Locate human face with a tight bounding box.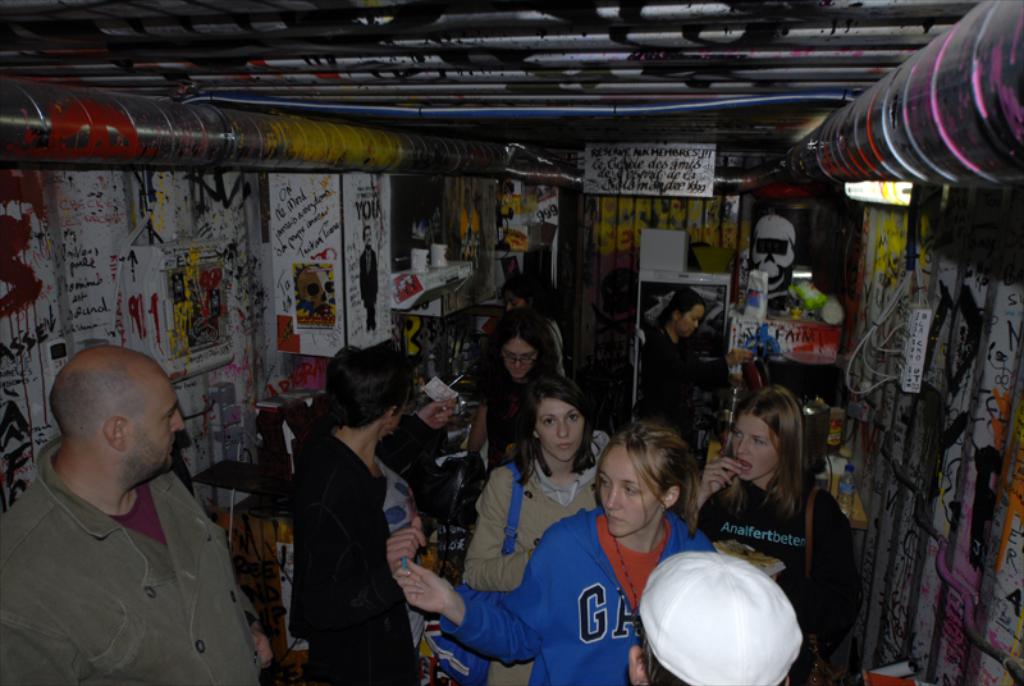
bbox=[730, 412, 783, 483].
